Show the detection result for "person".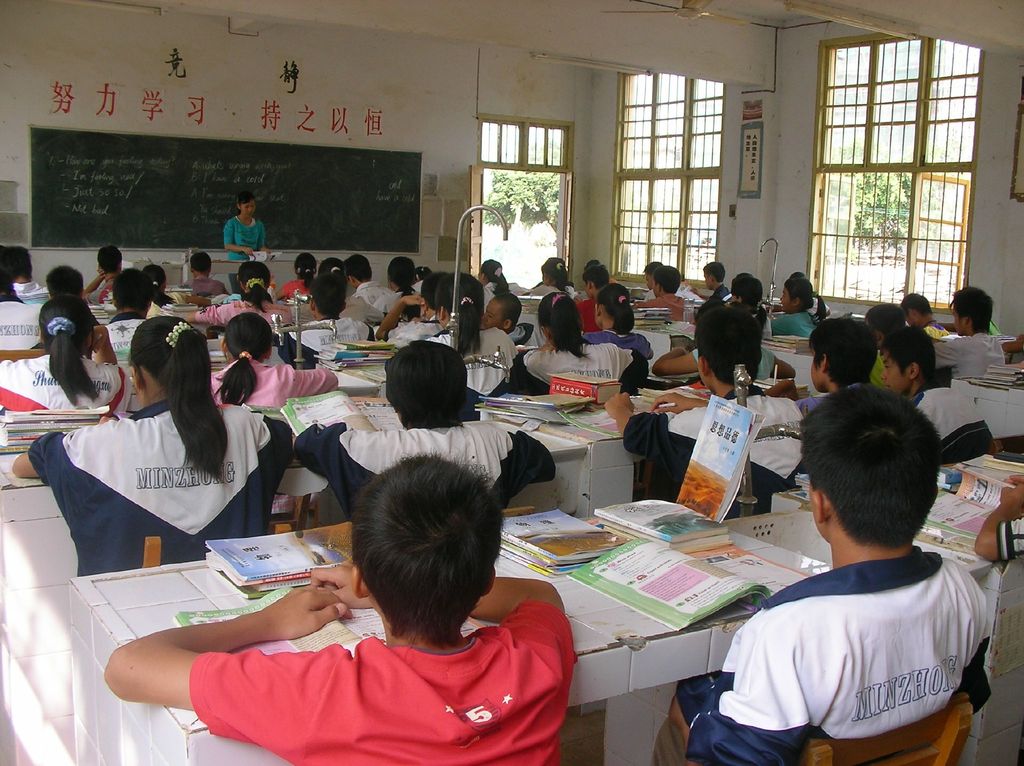
604, 307, 809, 519.
